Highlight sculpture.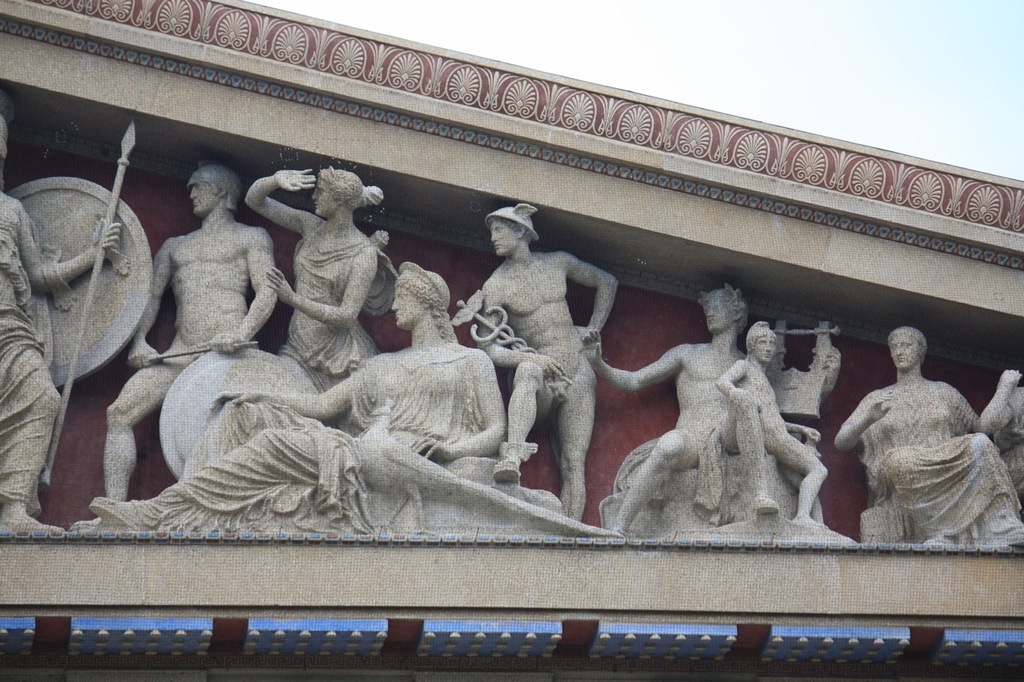
Highlighted region: (570,281,842,549).
